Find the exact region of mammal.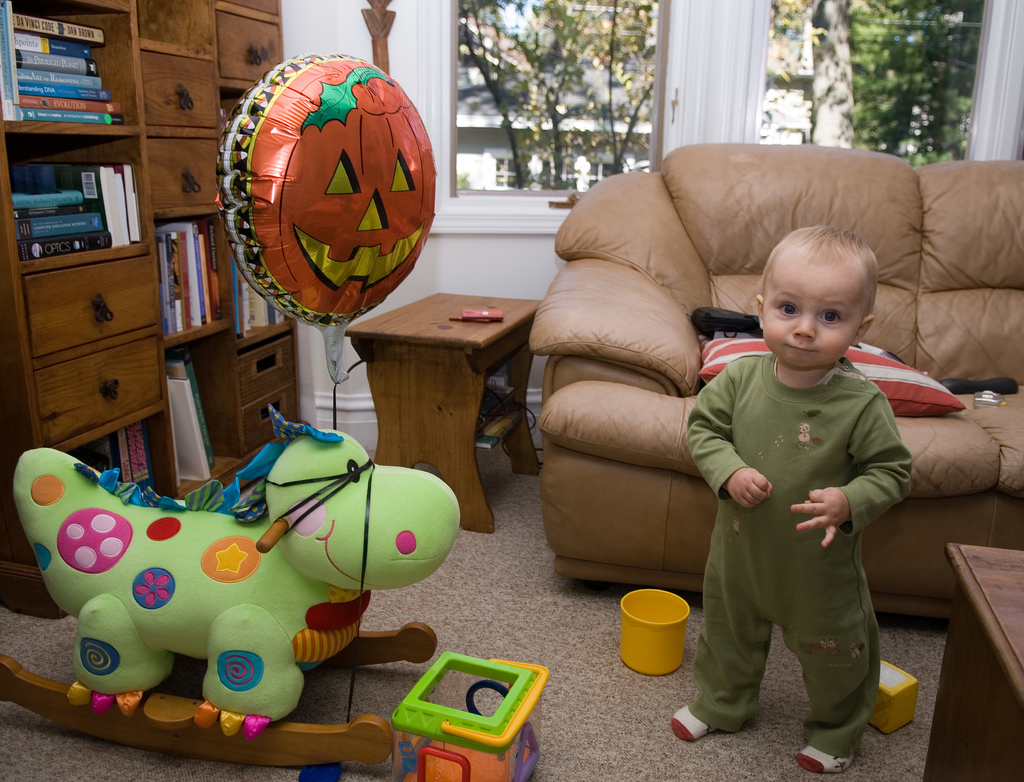
Exact region: x1=684, y1=258, x2=909, y2=719.
